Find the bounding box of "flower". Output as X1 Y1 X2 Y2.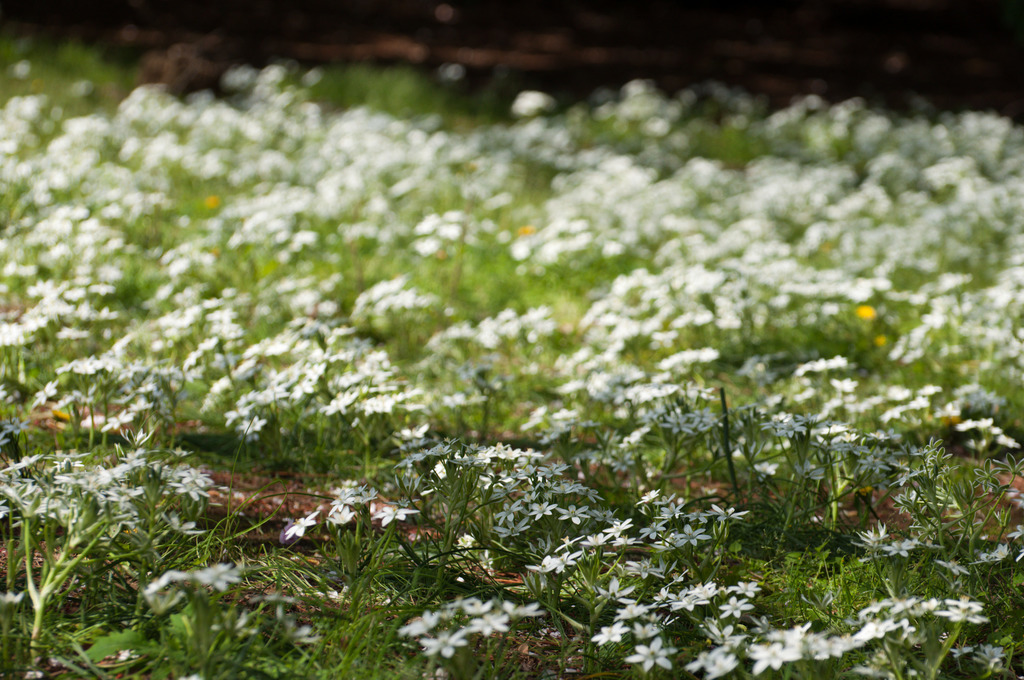
591 624 630 644.
